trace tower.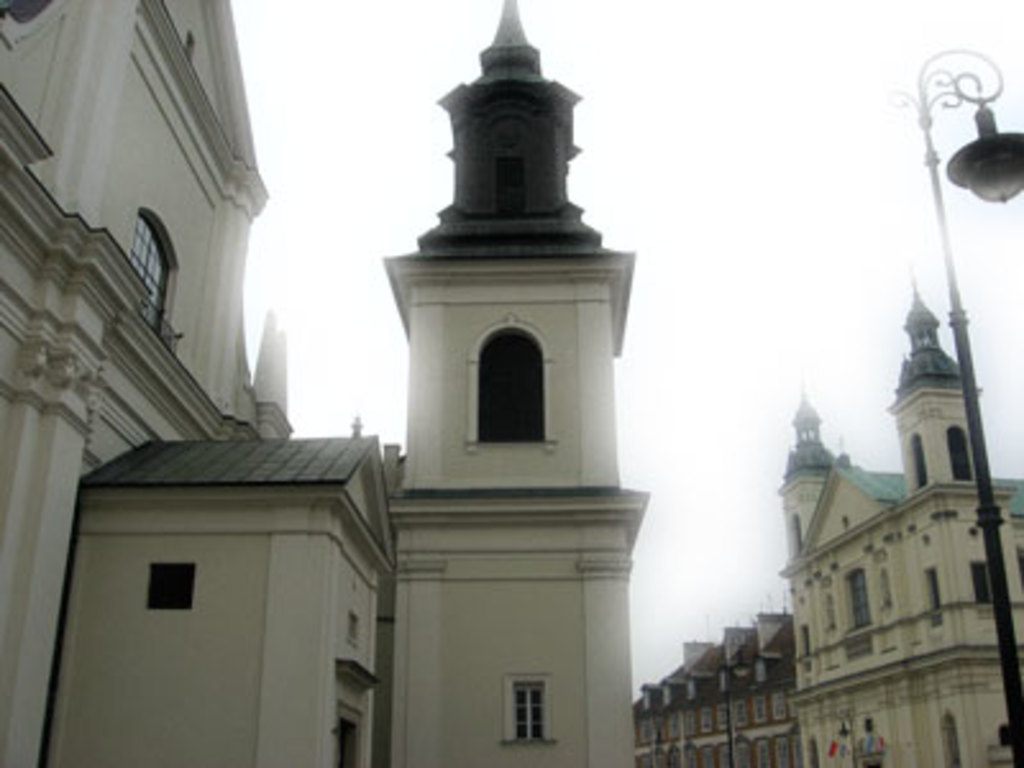
Traced to x1=778, y1=397, x2=840, y2=556.
